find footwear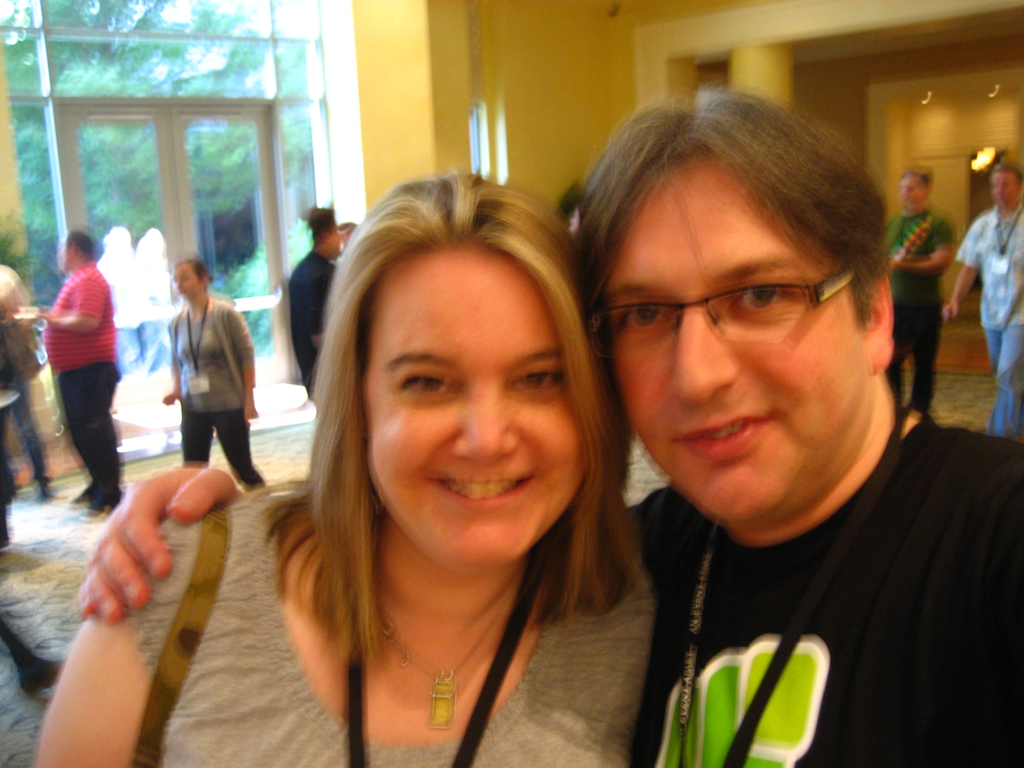
<bbox>86, 490, 122, 511</bbox>
